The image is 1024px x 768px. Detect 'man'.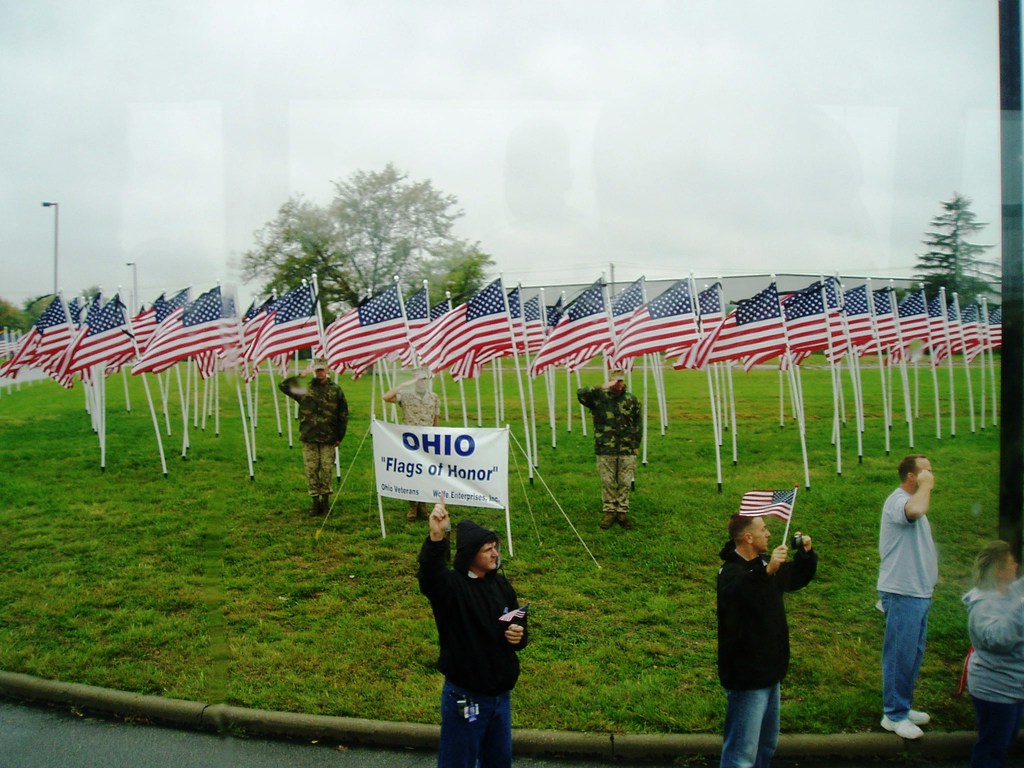
Detection: bbox=[380, 364, 438, 525].
